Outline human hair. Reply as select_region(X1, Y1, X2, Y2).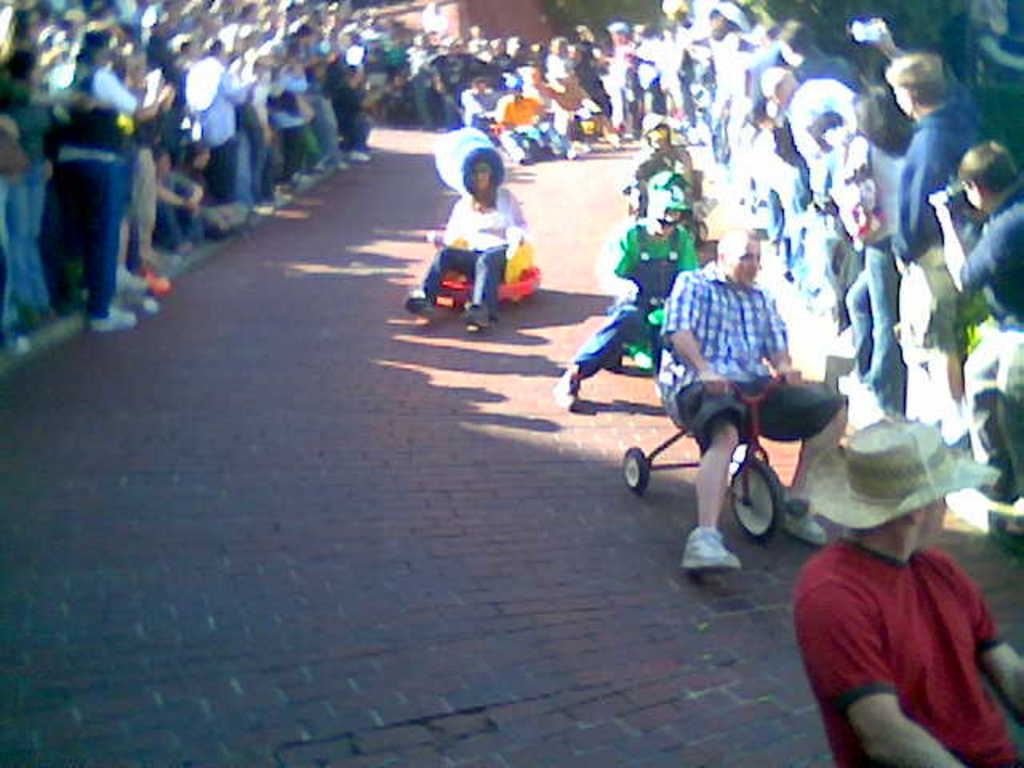
select_region(880, 48, 954, 114).
